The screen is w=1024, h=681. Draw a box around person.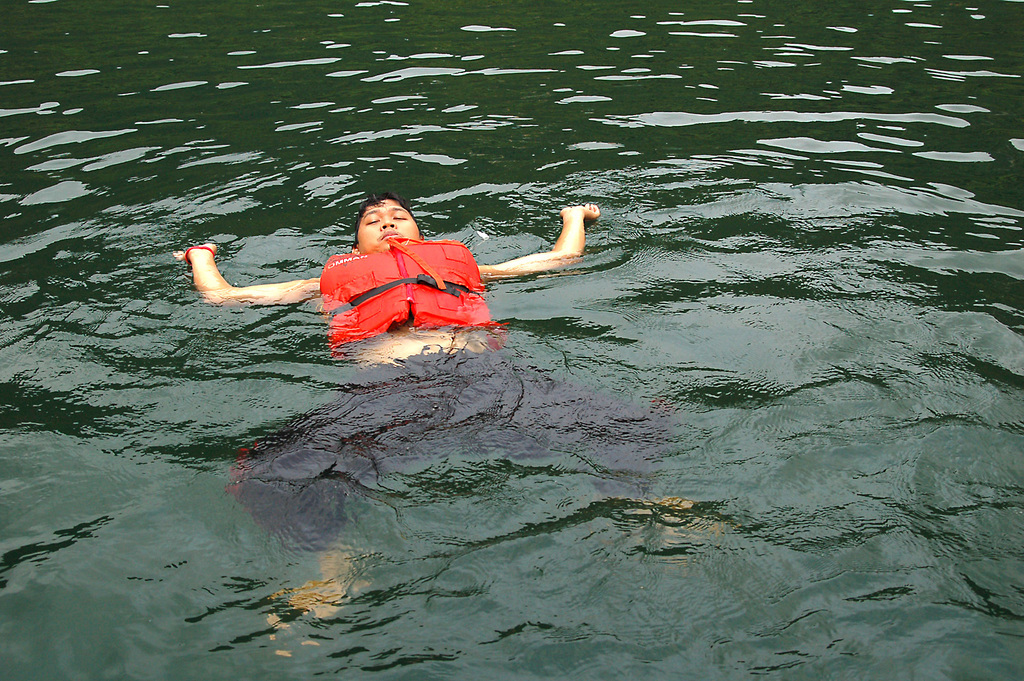
[172, 187, 605, 625].
